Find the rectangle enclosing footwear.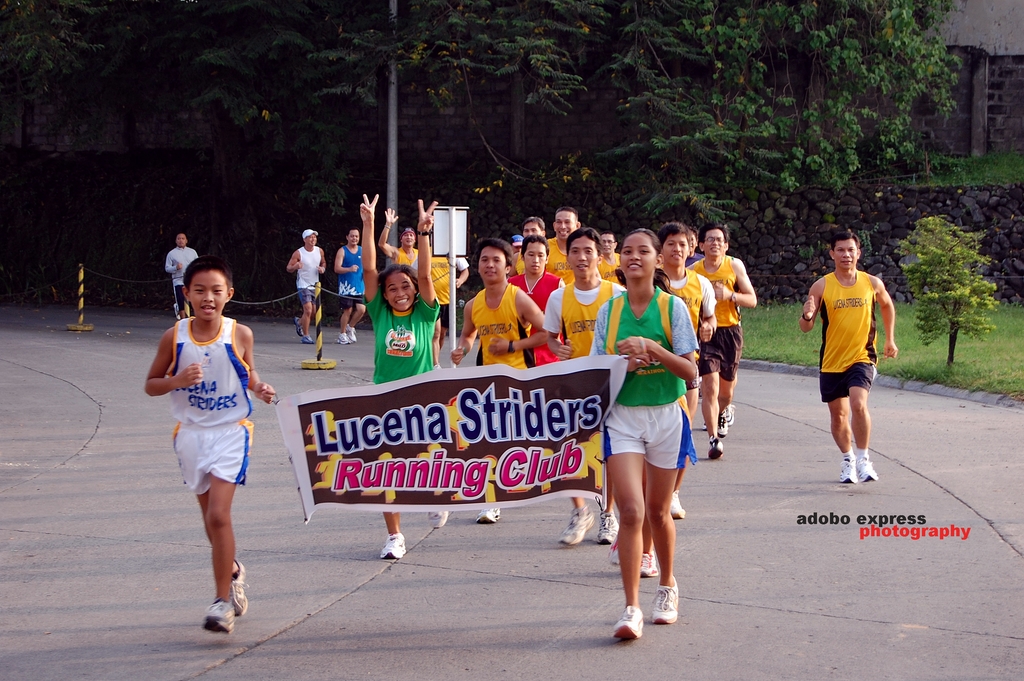
select_region(648, 582, 675, 629).
